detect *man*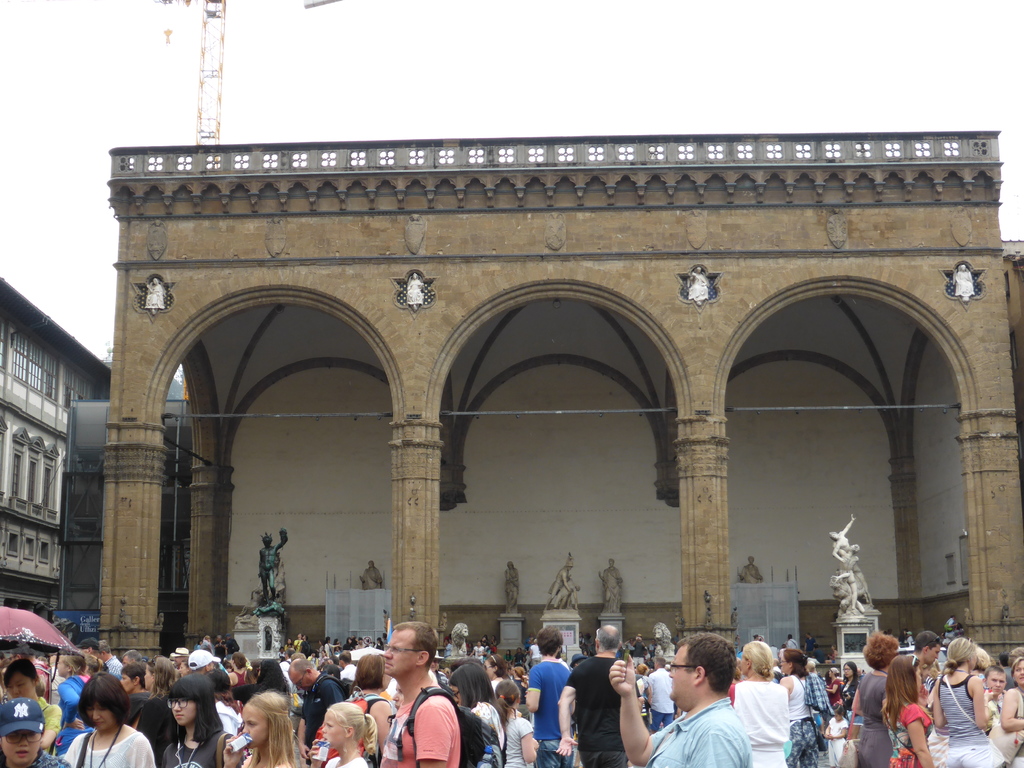
(left=648, top=659, right=684, bottom=732)
